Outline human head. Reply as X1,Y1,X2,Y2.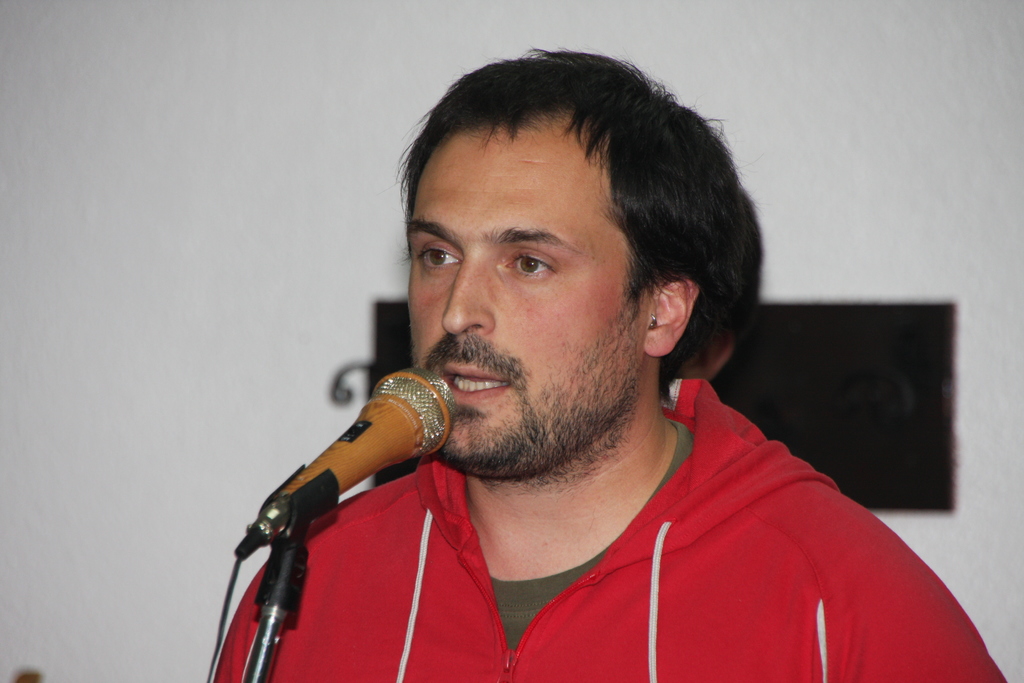
385,72,731,405.
